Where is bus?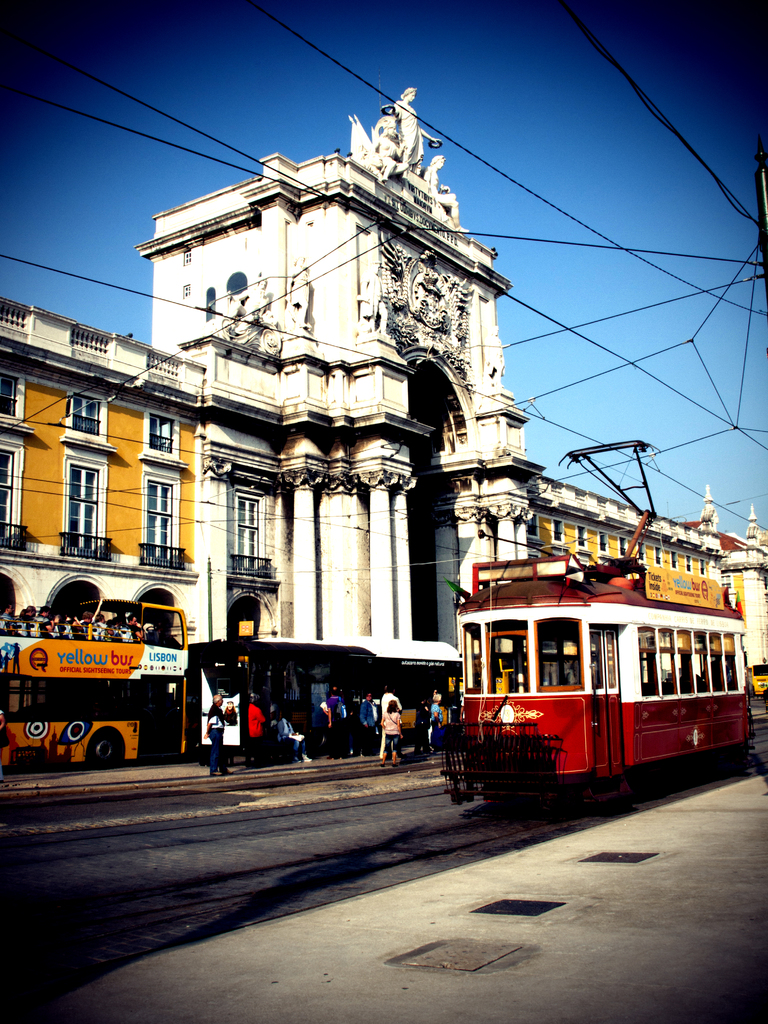
bbox=[193, 641, 468, 750].
